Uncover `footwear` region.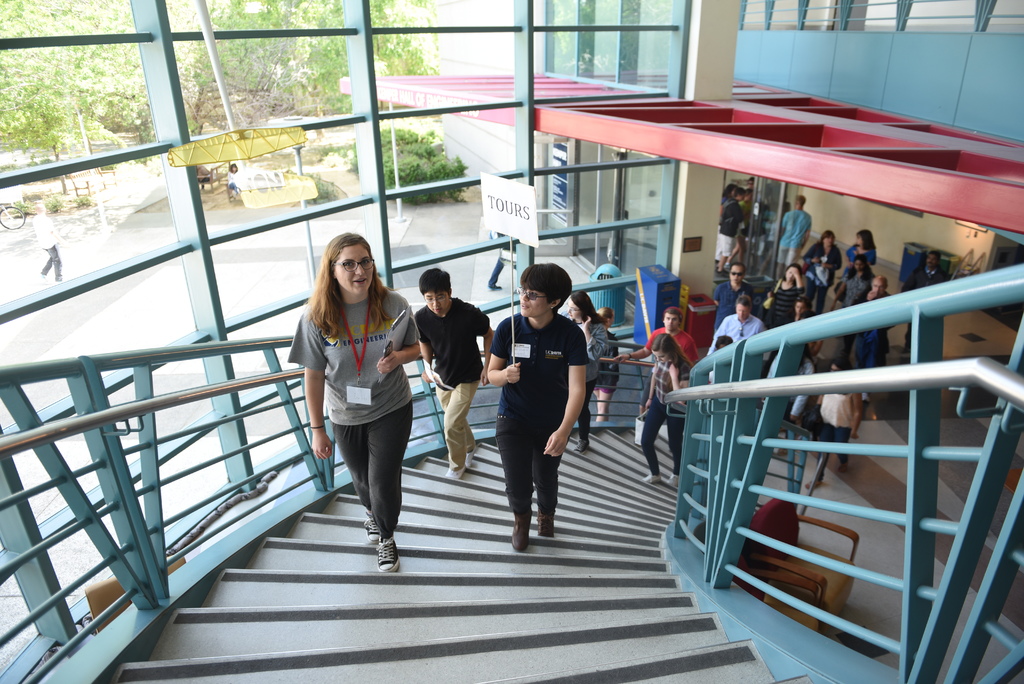
Uncovered: box=[838, 460, 849, 473].
